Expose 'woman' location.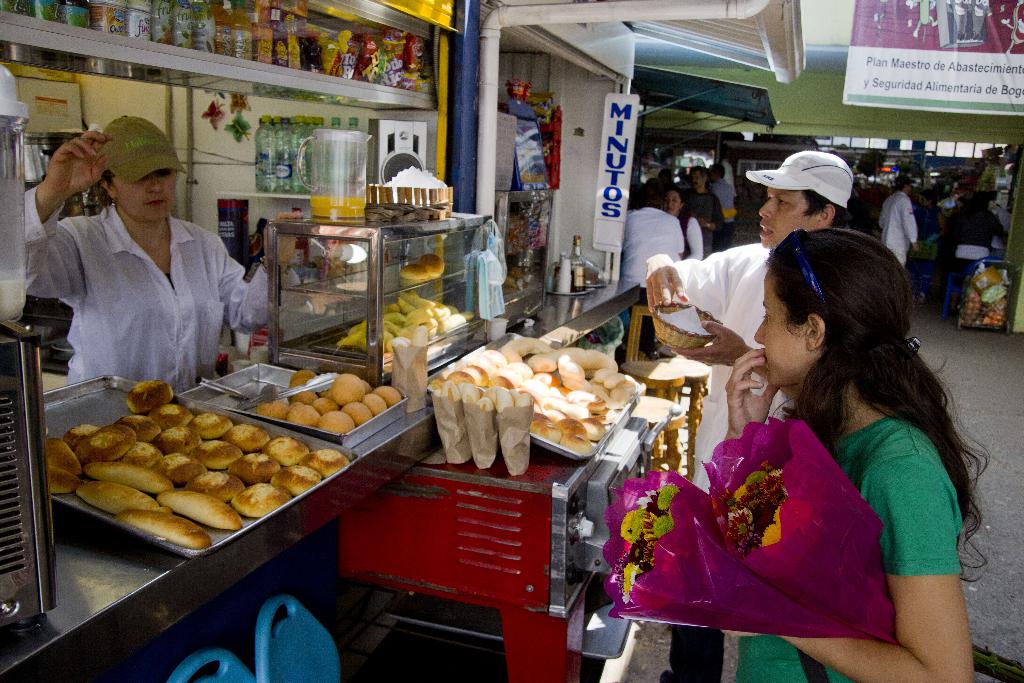
Exposed at [x1=633, y1=220, x2=979, y2=654].
